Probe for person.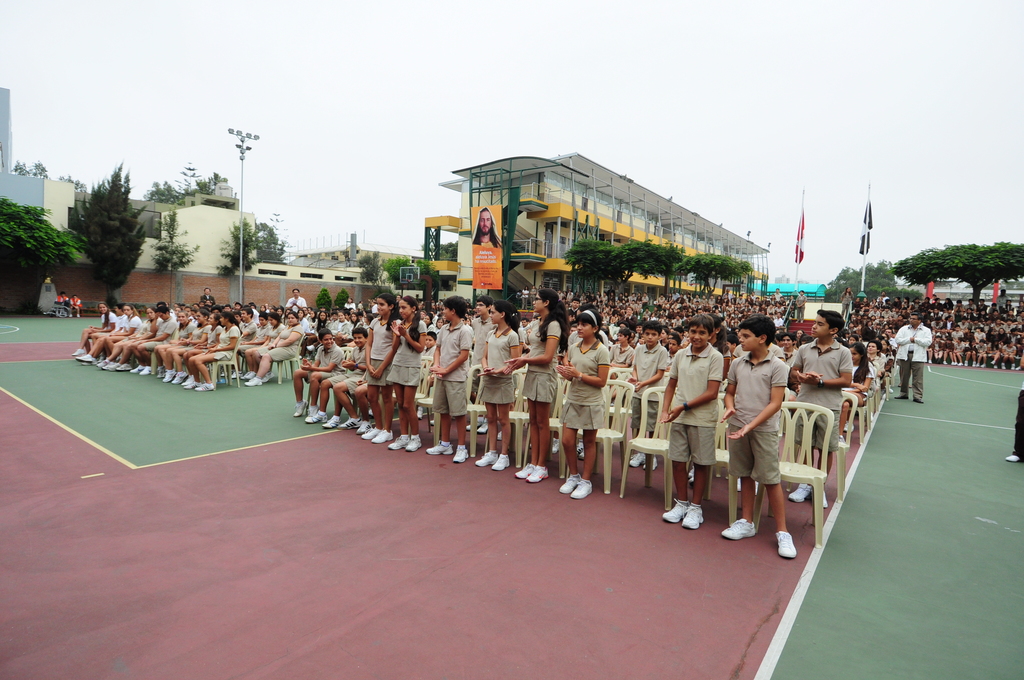
Probe result: [471, 204, 500, 247].
